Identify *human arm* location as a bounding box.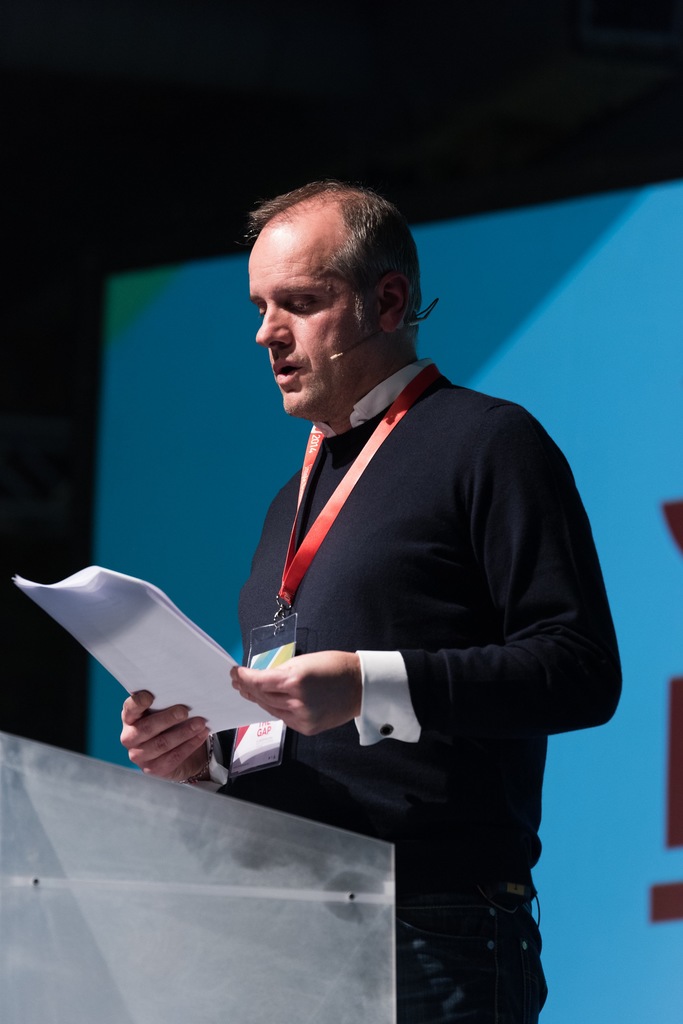
(x1=118, y1=679, x2=220, y2=788).
